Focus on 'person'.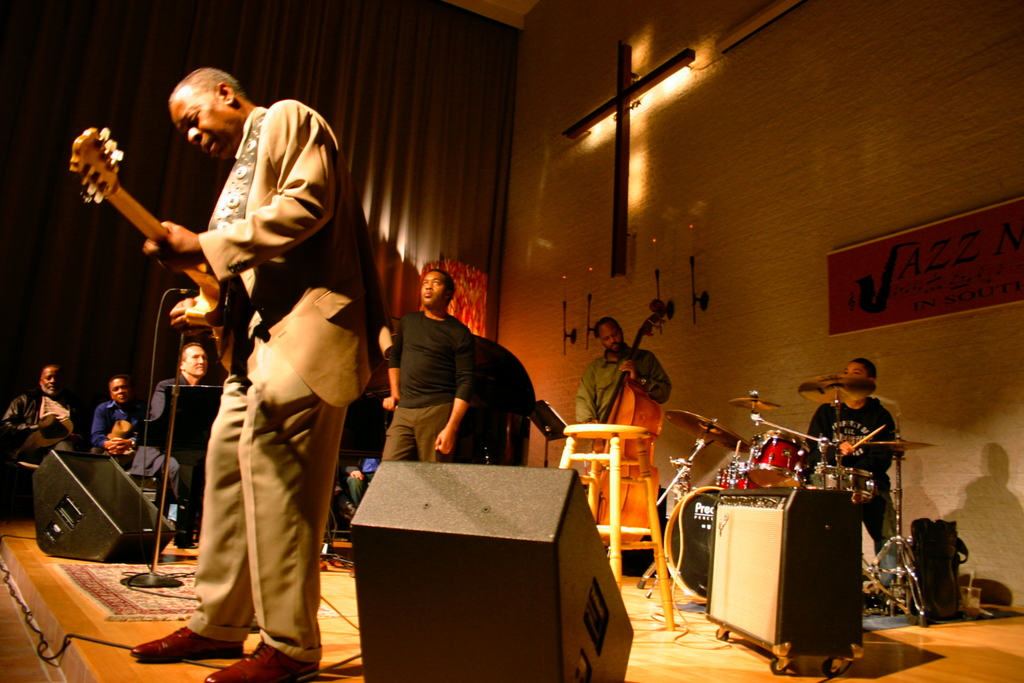
Focused at <box>89,372,144,472</box>.
